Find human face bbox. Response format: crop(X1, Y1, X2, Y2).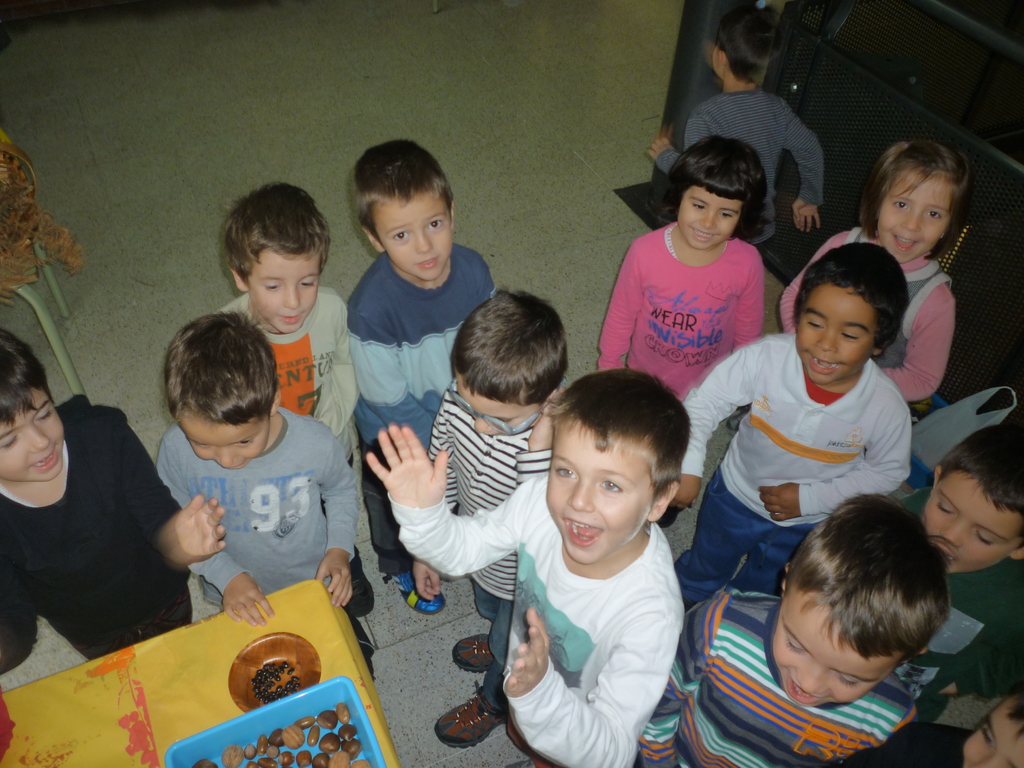
crop(703, 37, 723, 78).
